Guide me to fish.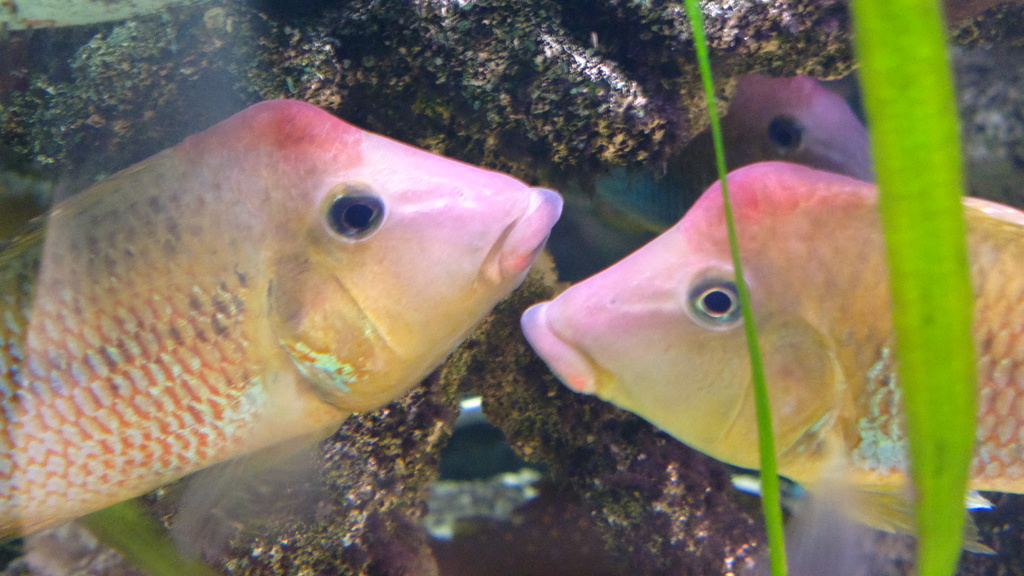
Guidance: bbox(680, 61, 872, 175).
